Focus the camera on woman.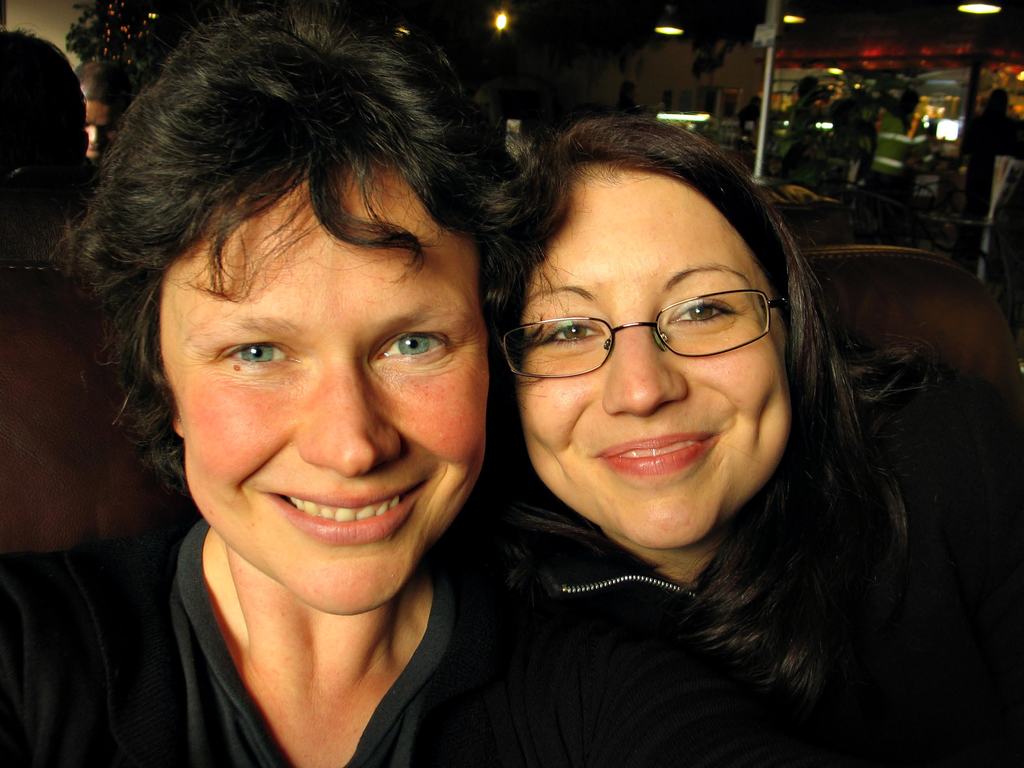
Focus region: pyautogui.locateOnScreen(0, 0, 830, 767).
